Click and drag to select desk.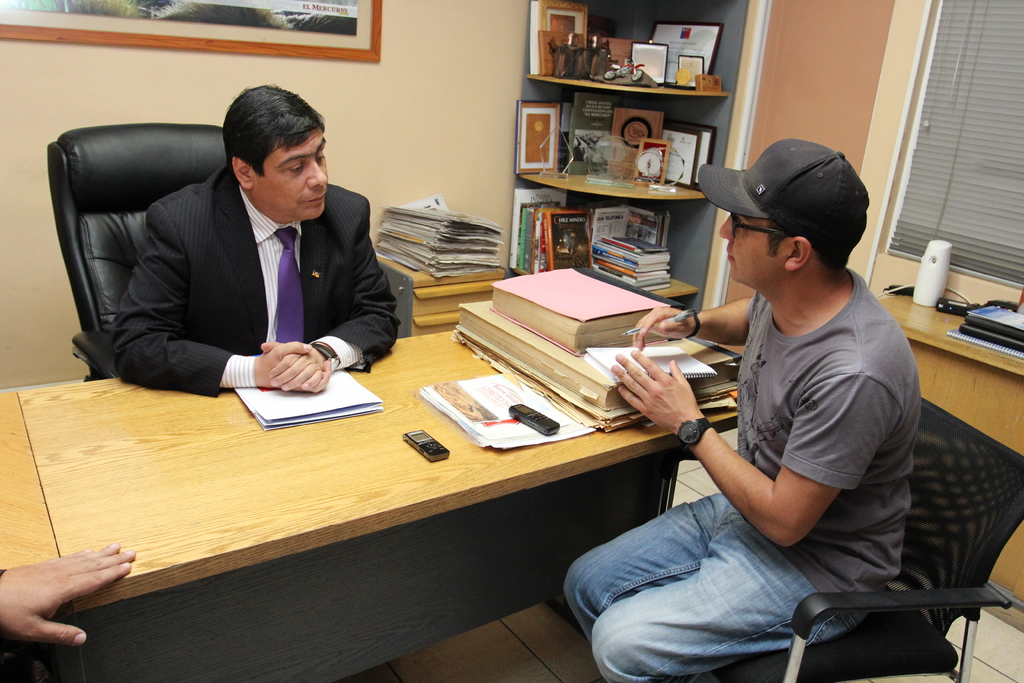
Selection: <bbox>0, 354, 689, 666</bbox>.
